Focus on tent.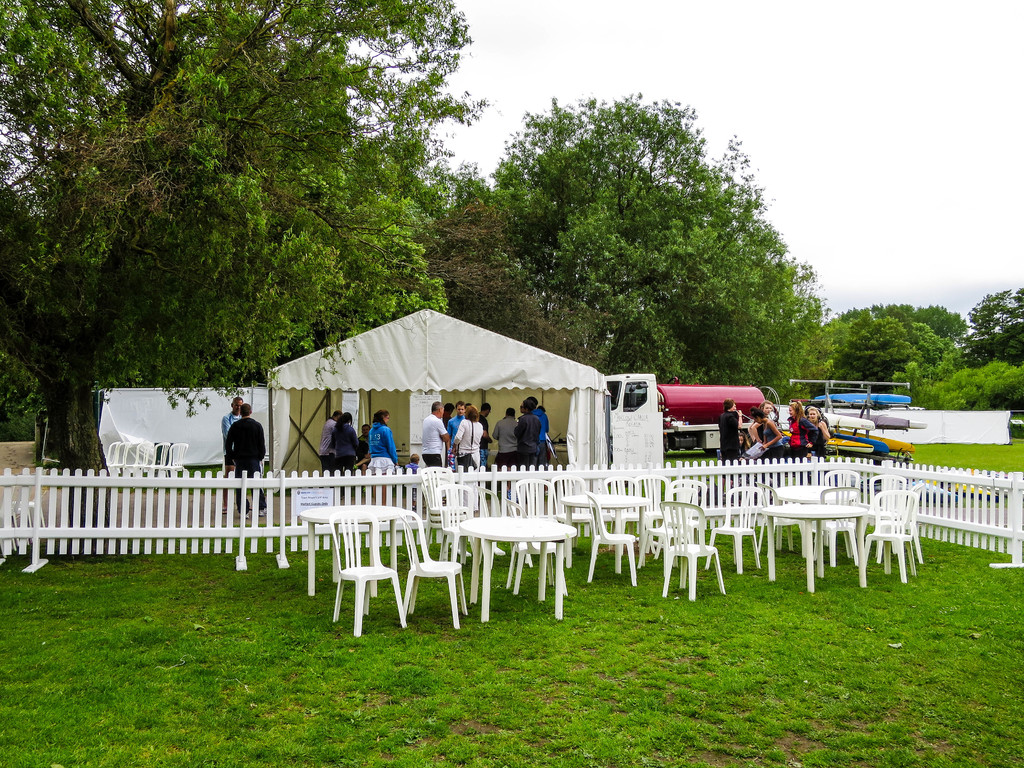
Focused at 246:311:627:500.
